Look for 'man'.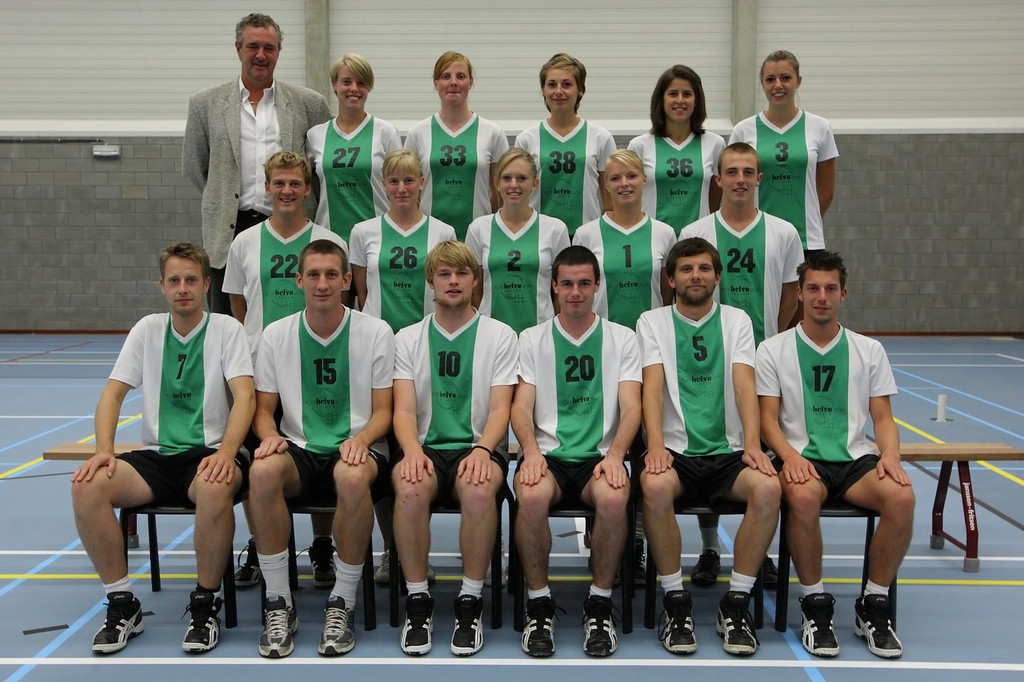
Found: bbox(385, 239, 519, 652).
